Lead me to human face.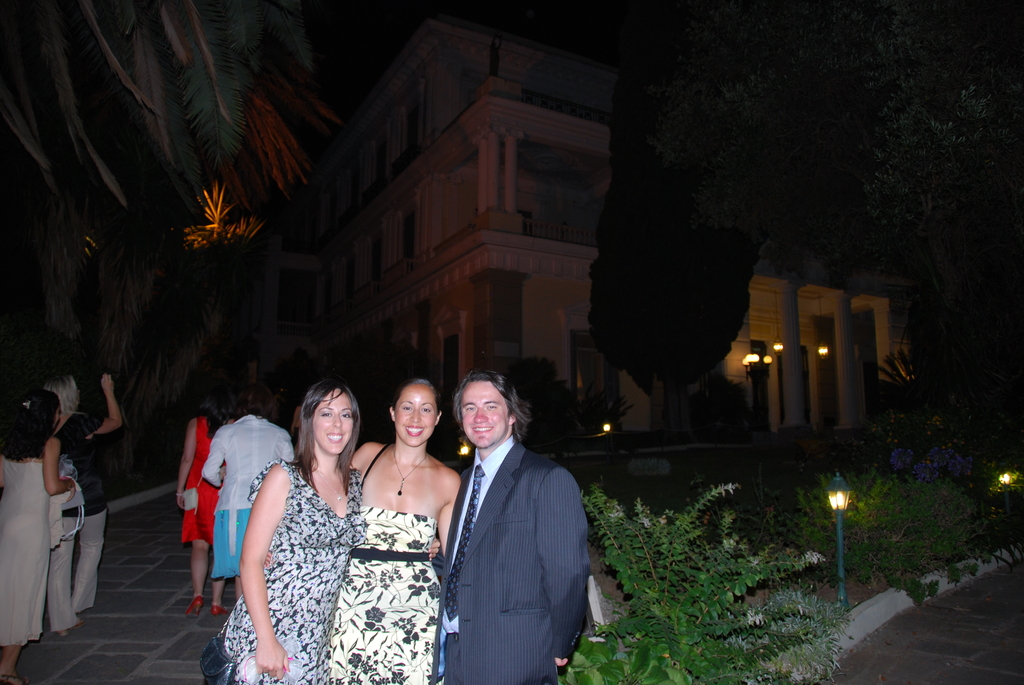
Lead to [464, 379, 510, 446].
